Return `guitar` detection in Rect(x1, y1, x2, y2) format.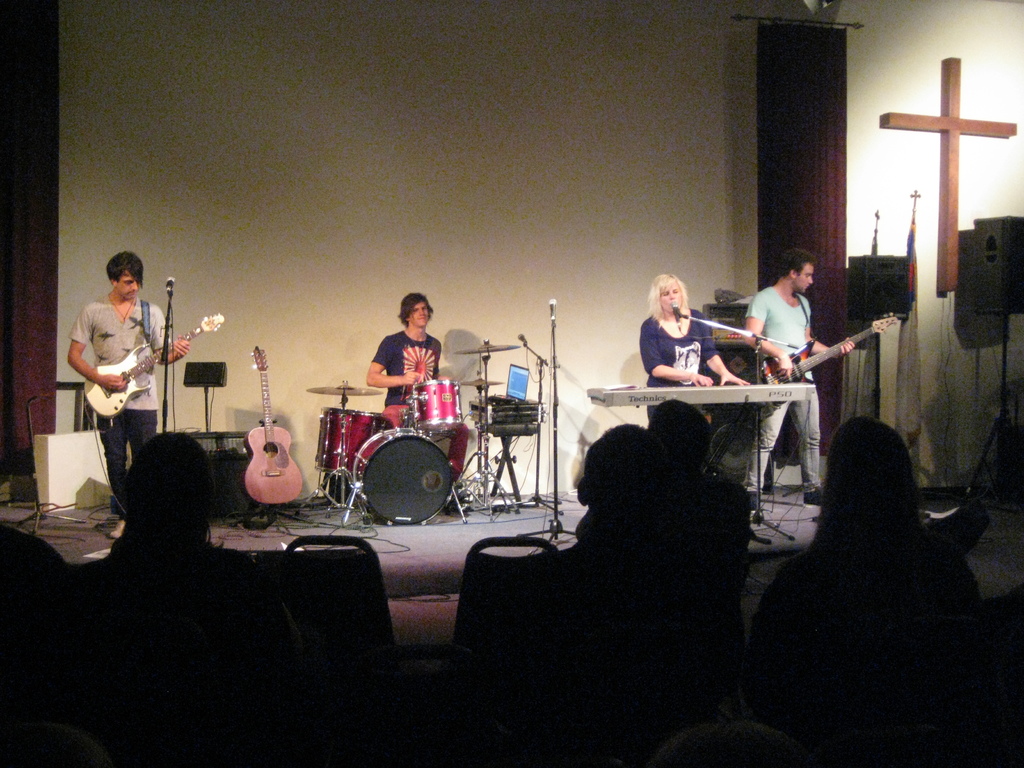
Rect(765, 311, 898, 406).
